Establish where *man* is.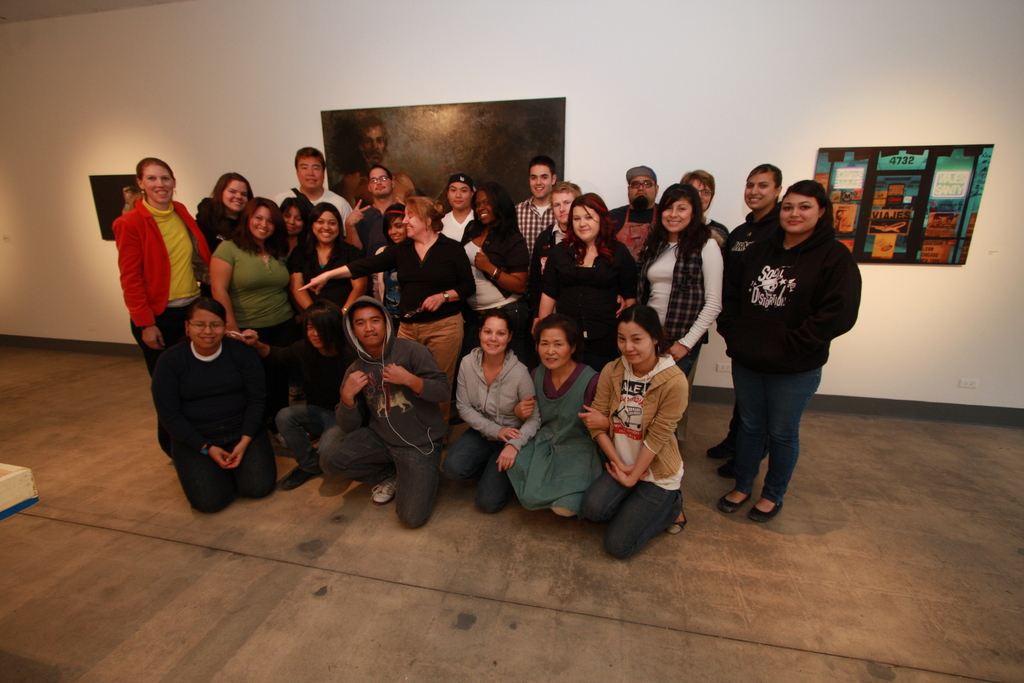
Established at (342, 162, 399, 257).
